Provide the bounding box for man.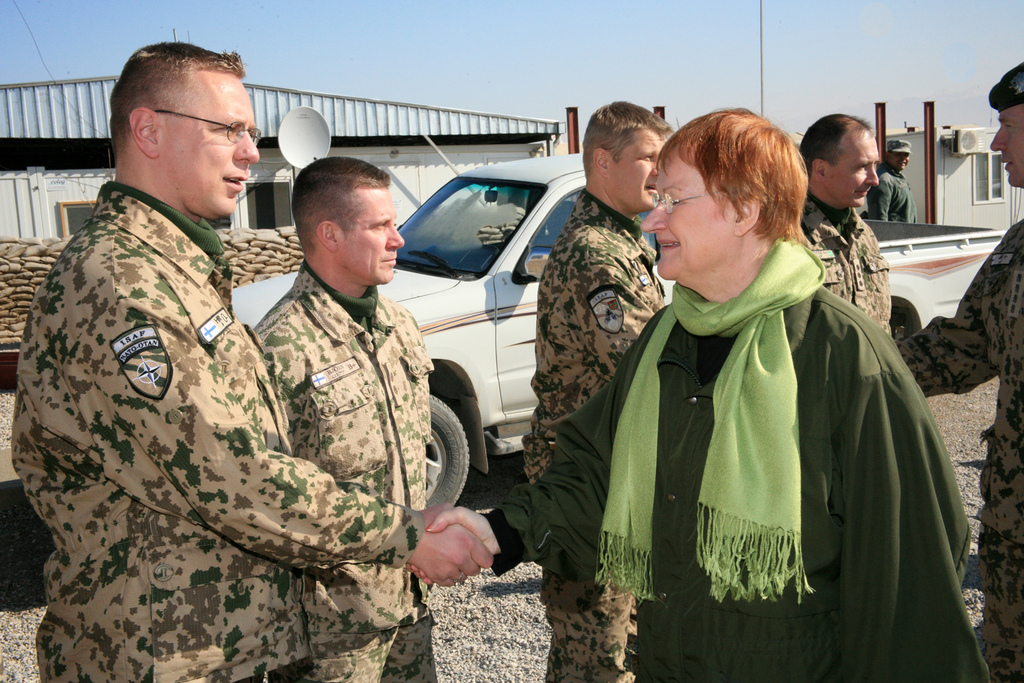
<region>789, 106, 899, 343</region>.
